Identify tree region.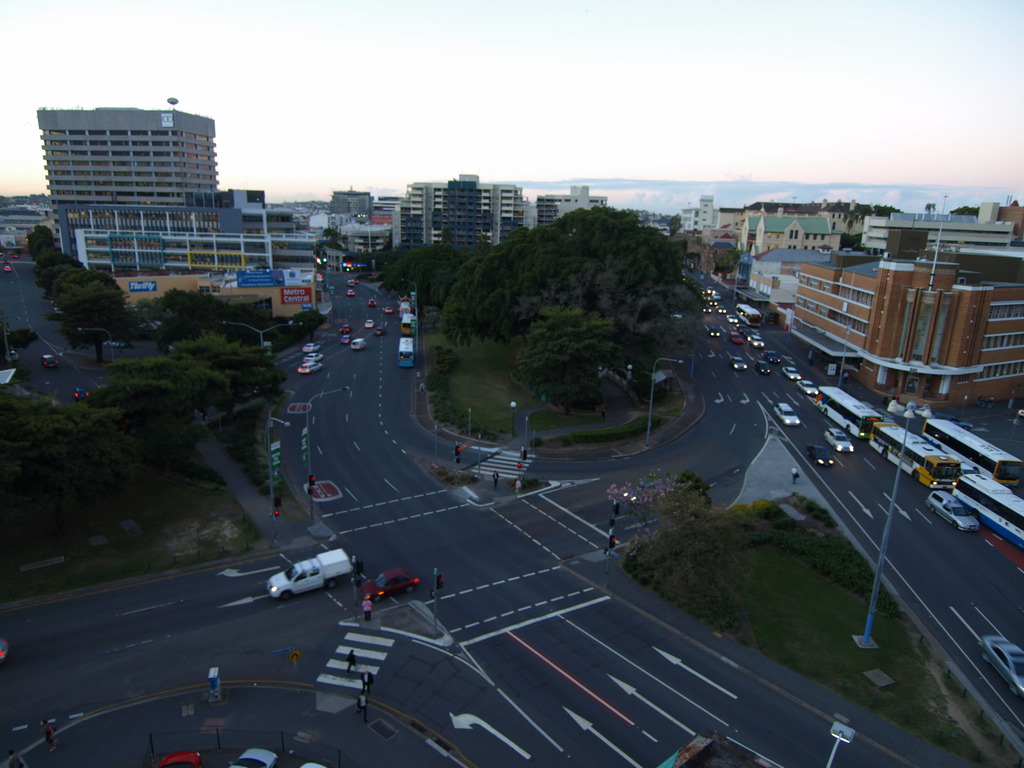
Region: left=26, top=225, right=58, bottom=241.
